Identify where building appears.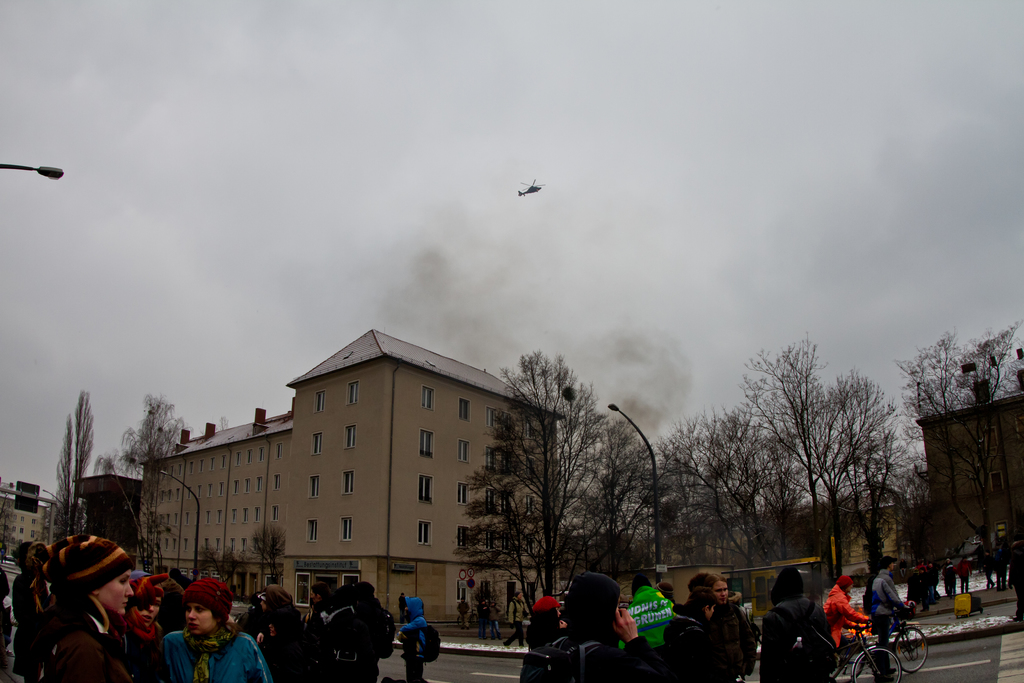
Appears at (left=72, top=473, right=140, bottom=550).
